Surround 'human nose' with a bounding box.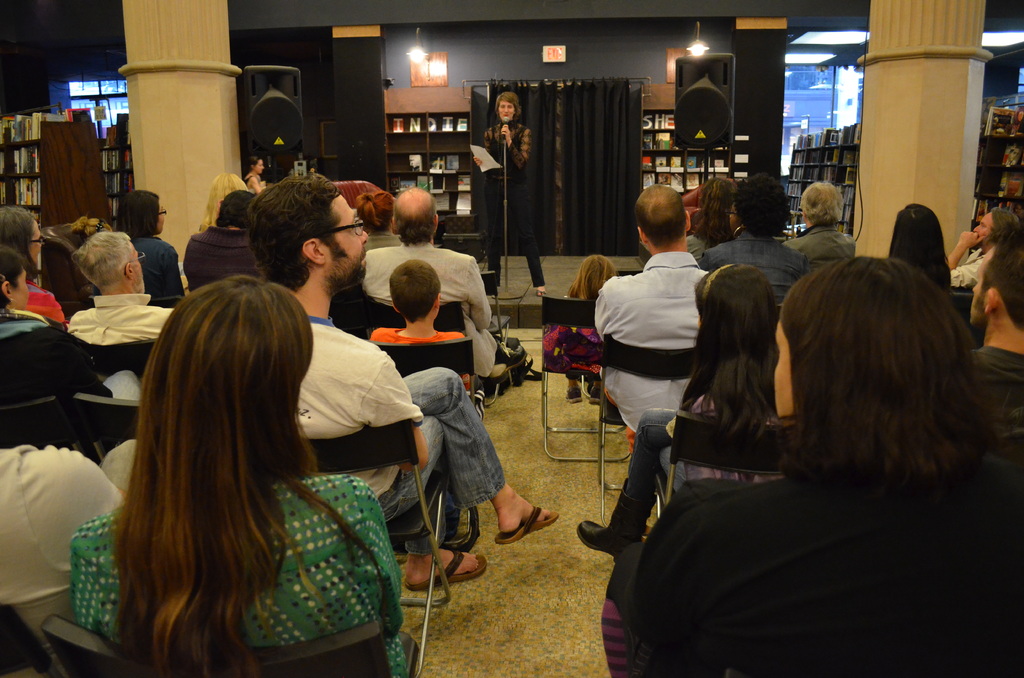
Rect(364, 230, 367, 243).
